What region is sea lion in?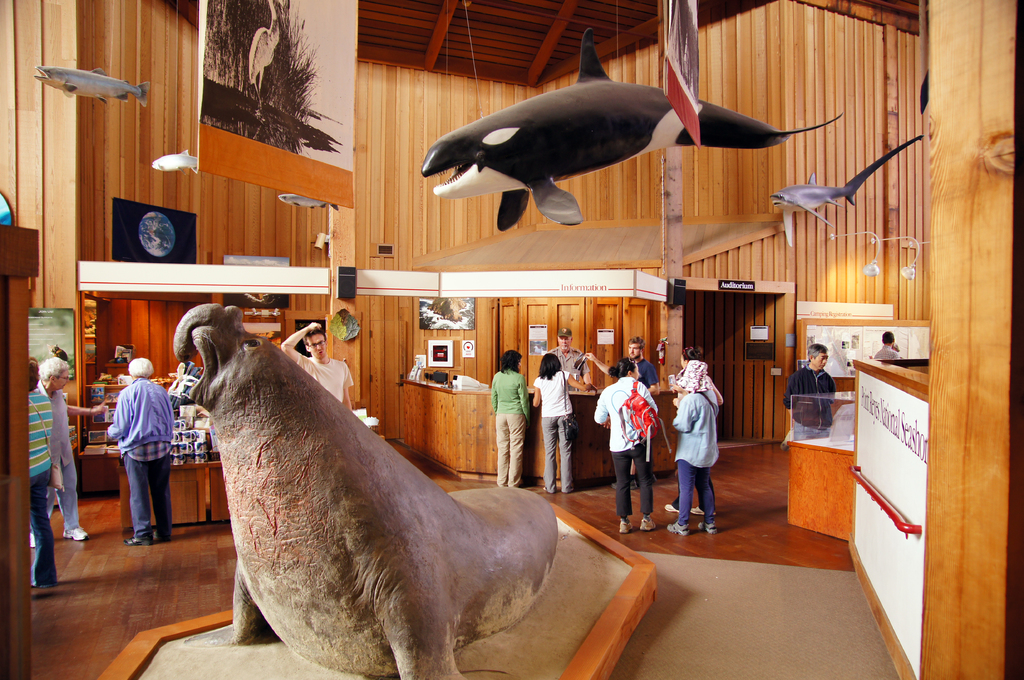
<region>179, 303, 557, 679</region>.
